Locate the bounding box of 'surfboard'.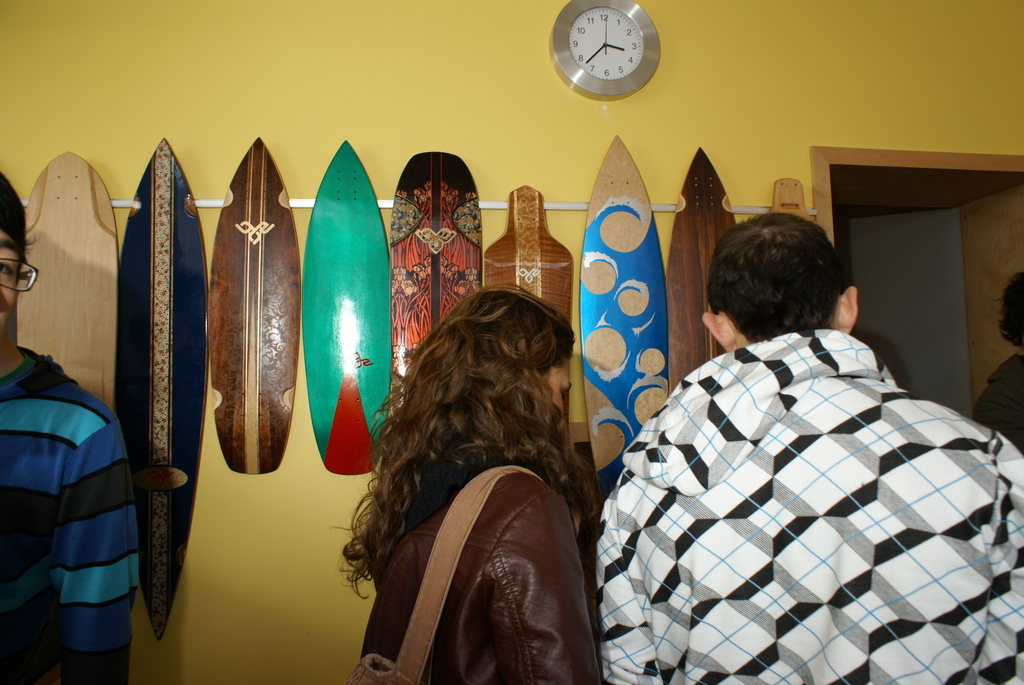
Bounding box: left=303, top=138, right=394, bottom=477.
